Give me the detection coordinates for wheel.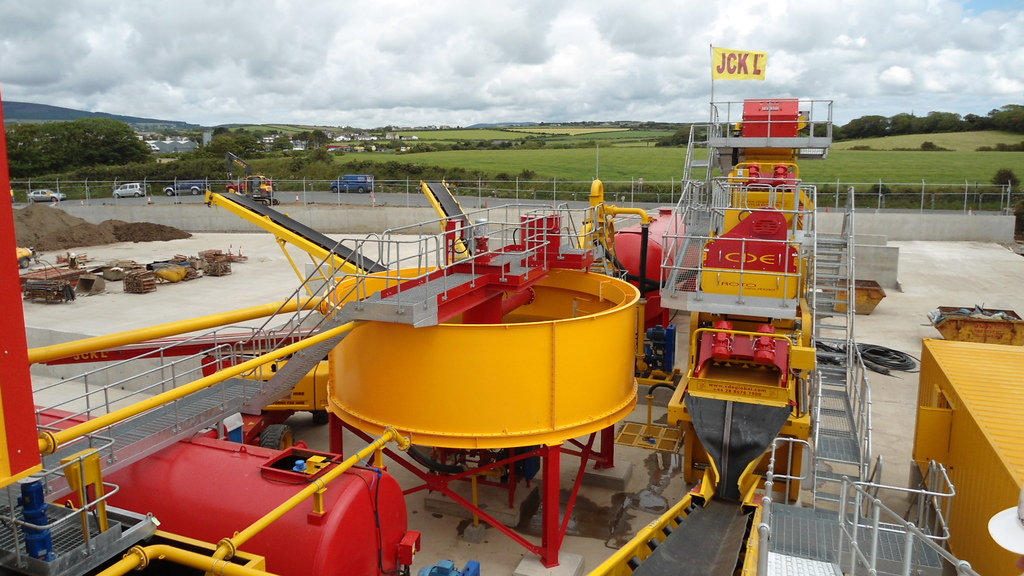
l=132, t=193, r=141, b=202.
